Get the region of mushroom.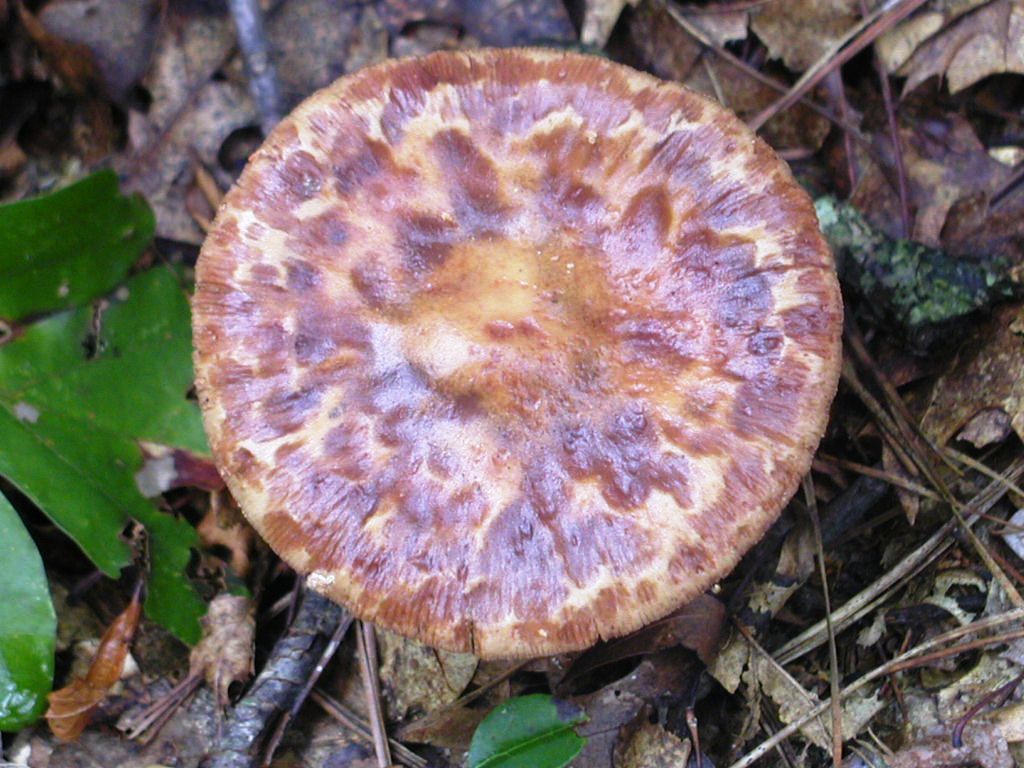
box=[203, 65, 813, 767].
